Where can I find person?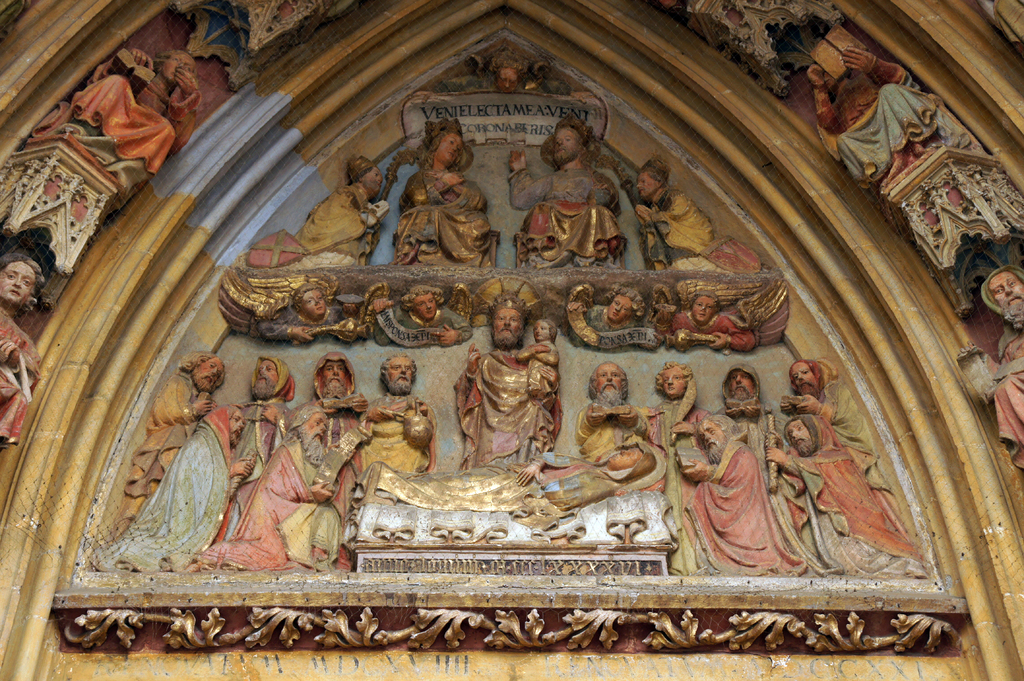
You can find it at select_region(503, 111, 626, 280).
